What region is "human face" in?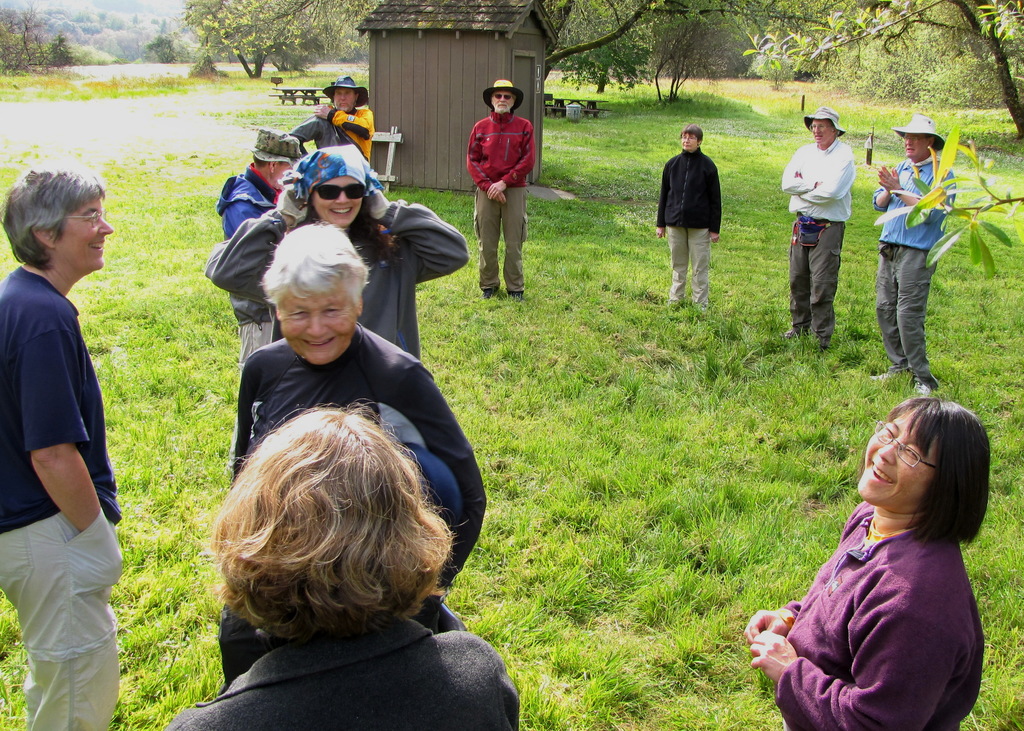
311 175 364 227.
